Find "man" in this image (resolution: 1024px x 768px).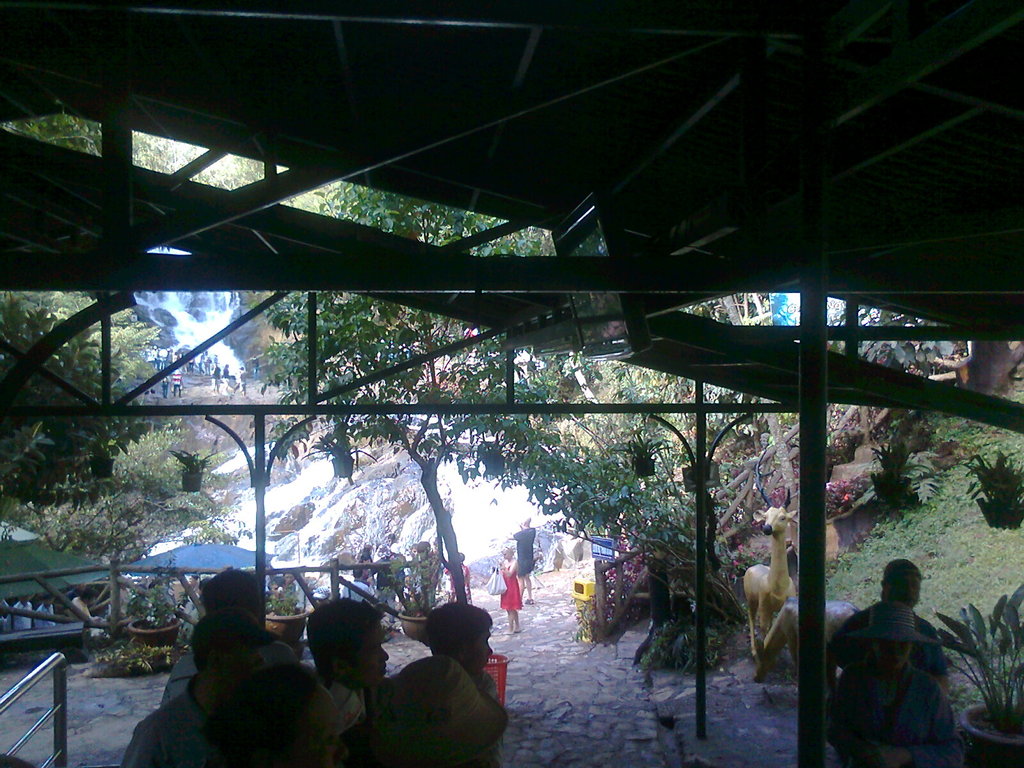
crop(118, 609, 279, 766).
